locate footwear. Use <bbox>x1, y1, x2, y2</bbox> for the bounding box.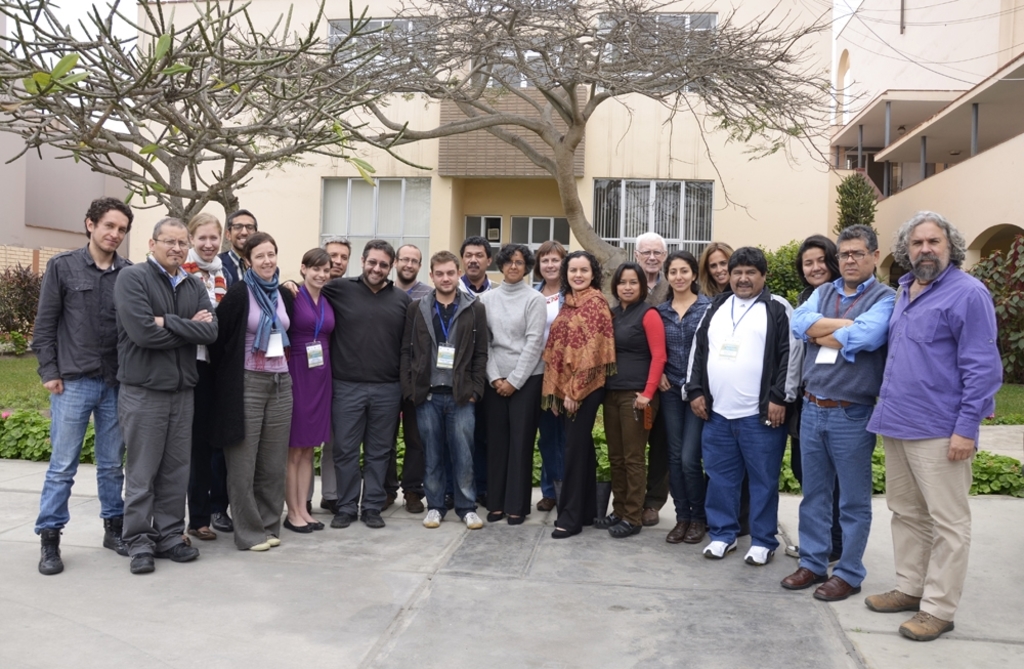
<bbox>100, 511, 129, 555</bbox>.
